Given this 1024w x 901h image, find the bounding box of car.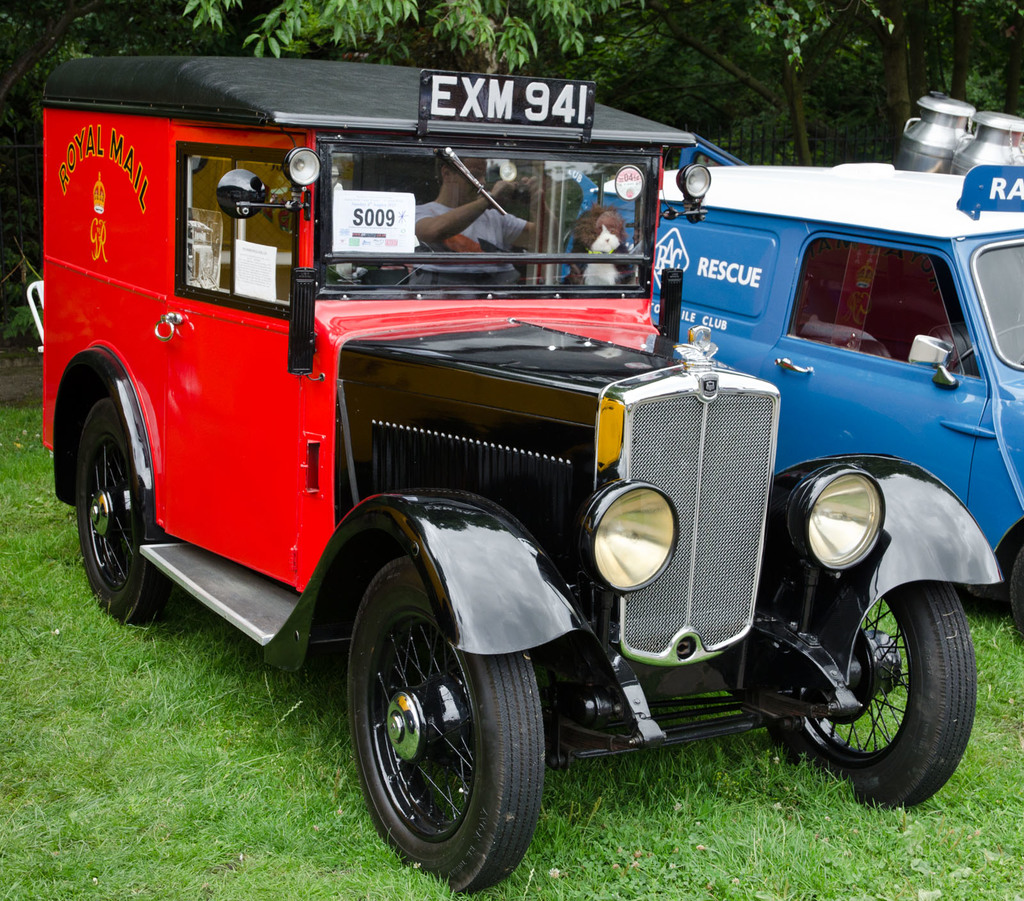
[x1=24, y1=58, x2=1005, y2=892].
